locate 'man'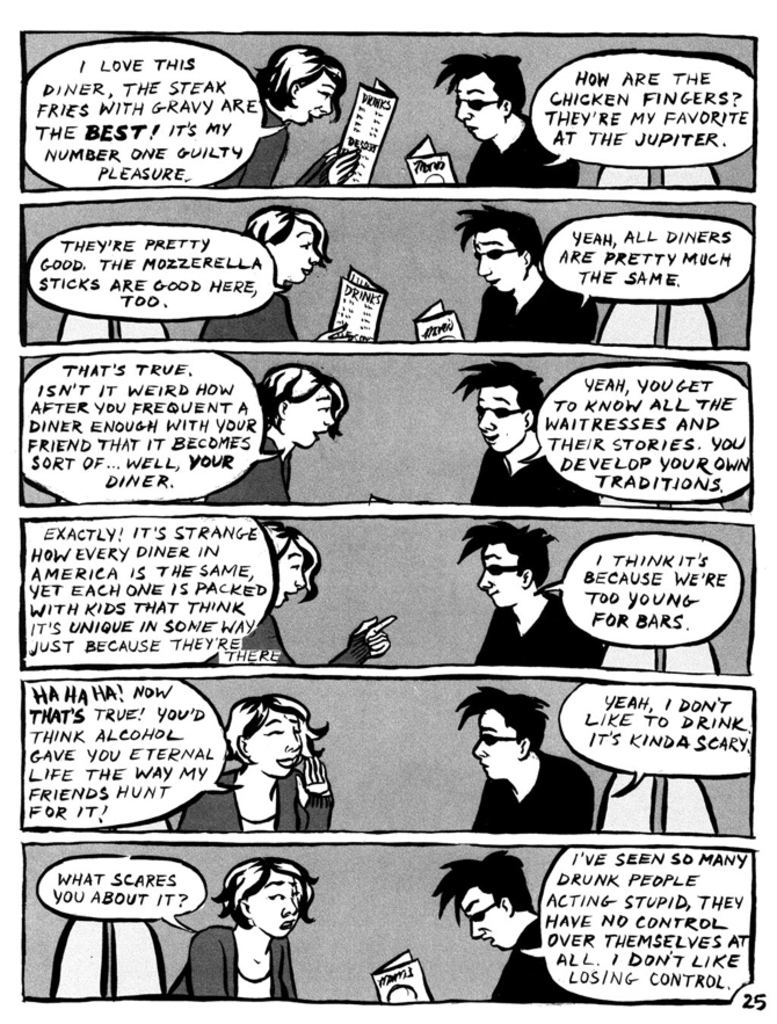
x1=431, y1=845, x2=568, y2=1001
